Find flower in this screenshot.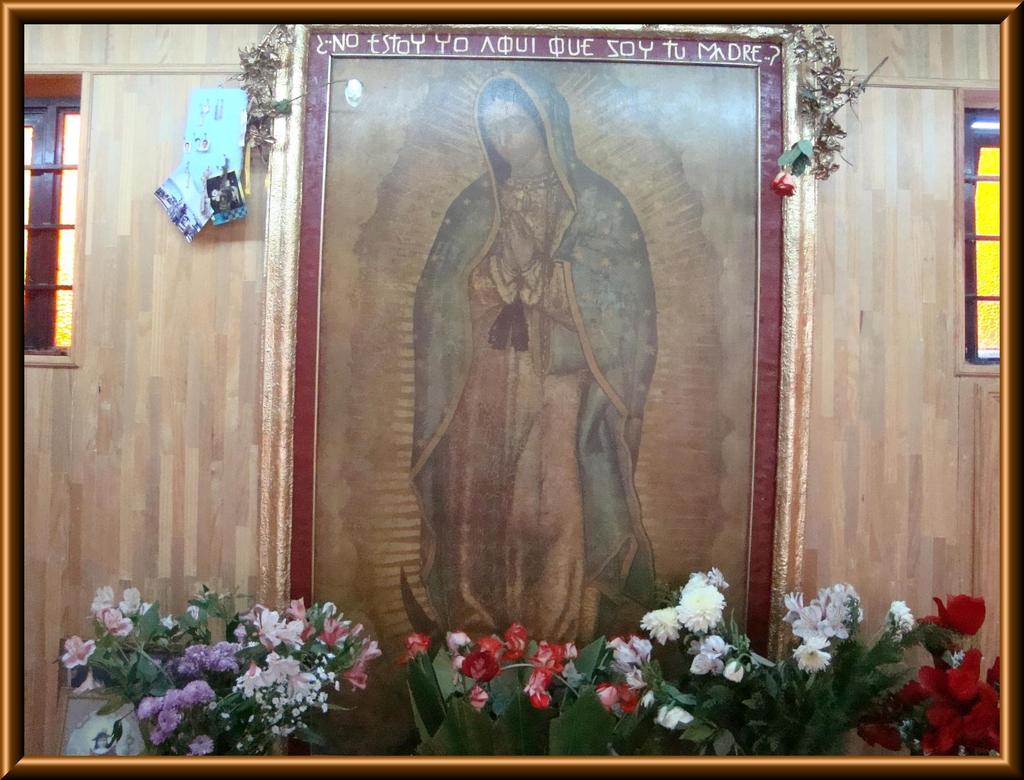
The bounding box for flower is 444, 633, 468, 655.
